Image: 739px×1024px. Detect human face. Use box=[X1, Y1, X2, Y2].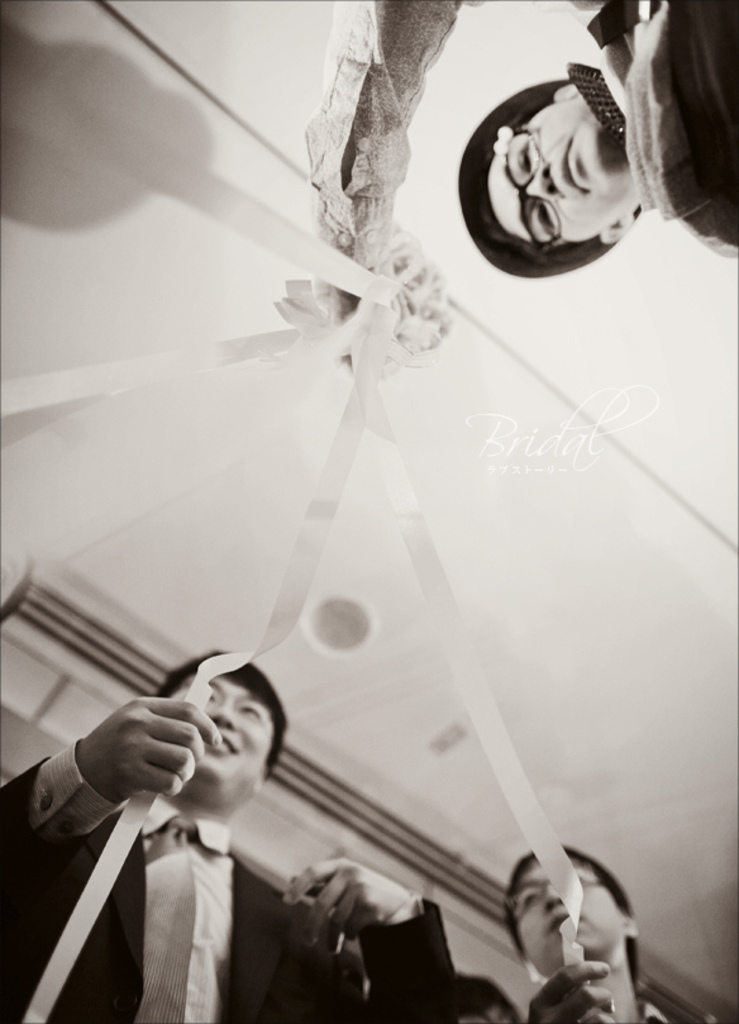
box=[510, 861, 626, 962].
